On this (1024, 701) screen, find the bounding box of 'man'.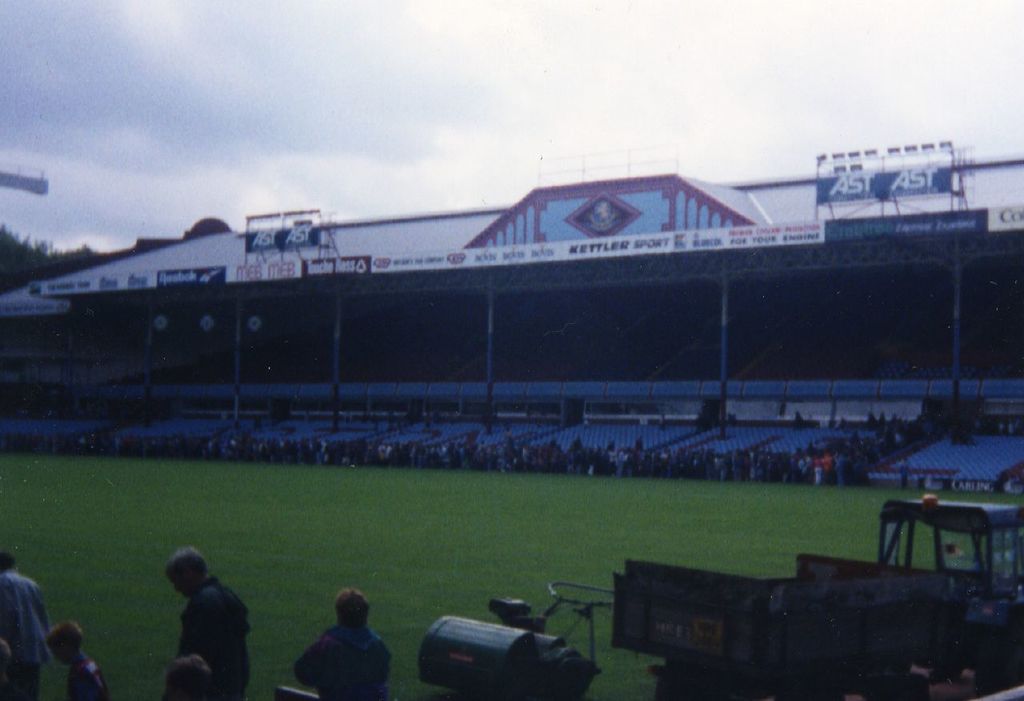
Bounding box: [left=285, top=591, right=385, bottom=695].
